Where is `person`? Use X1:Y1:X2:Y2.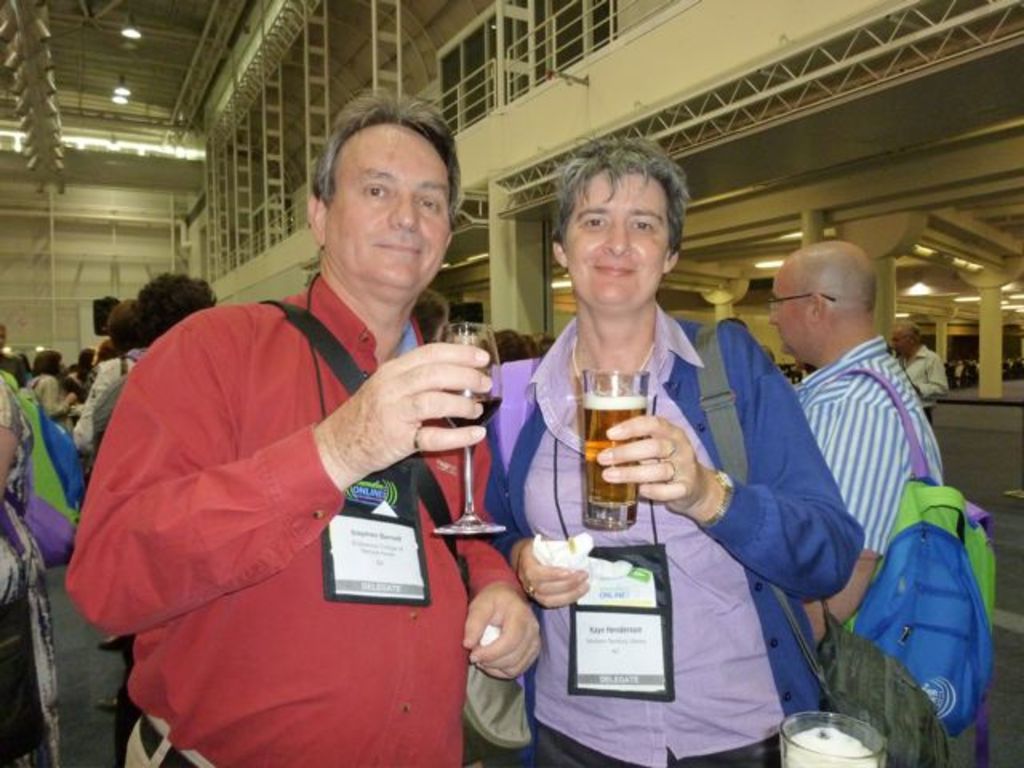
62:86:534:766.
